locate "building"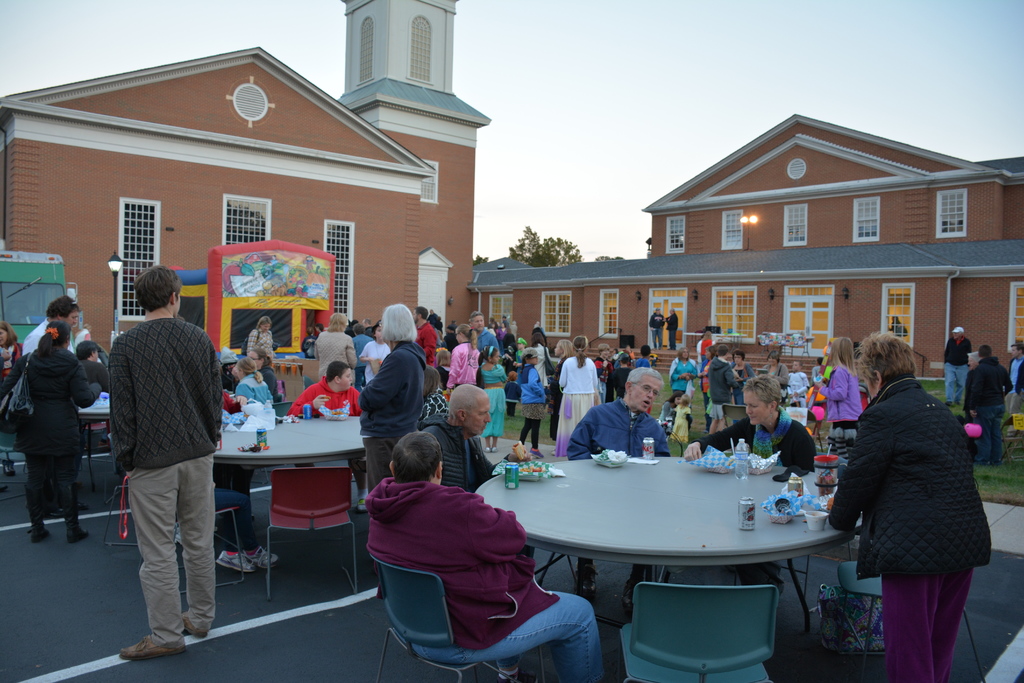
0,0,491,379
